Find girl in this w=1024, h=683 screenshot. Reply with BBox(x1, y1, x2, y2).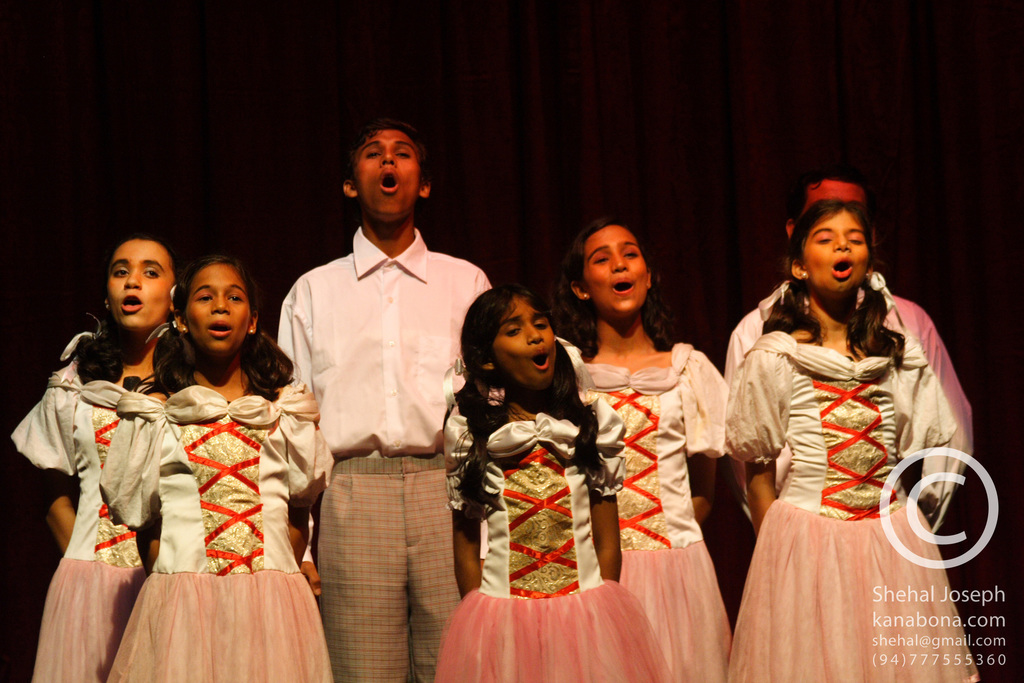
BBox(10, 236, 184, 682).
